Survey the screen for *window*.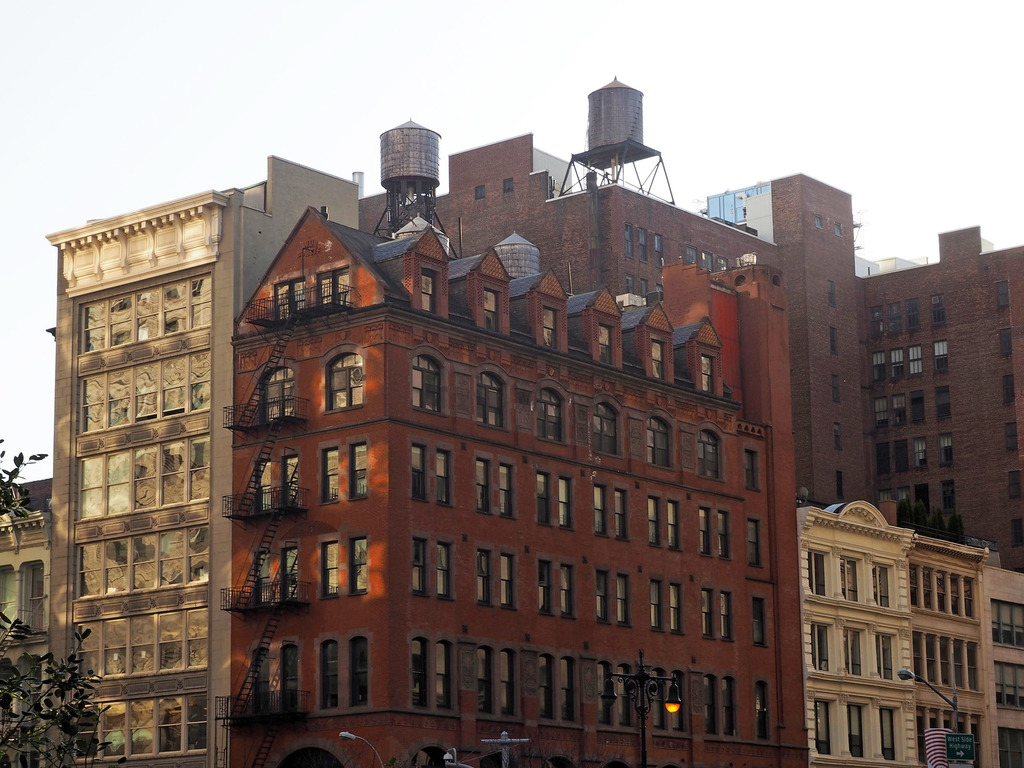
Survey found: [x1=751, y1=674, x2=777, y2=751].
